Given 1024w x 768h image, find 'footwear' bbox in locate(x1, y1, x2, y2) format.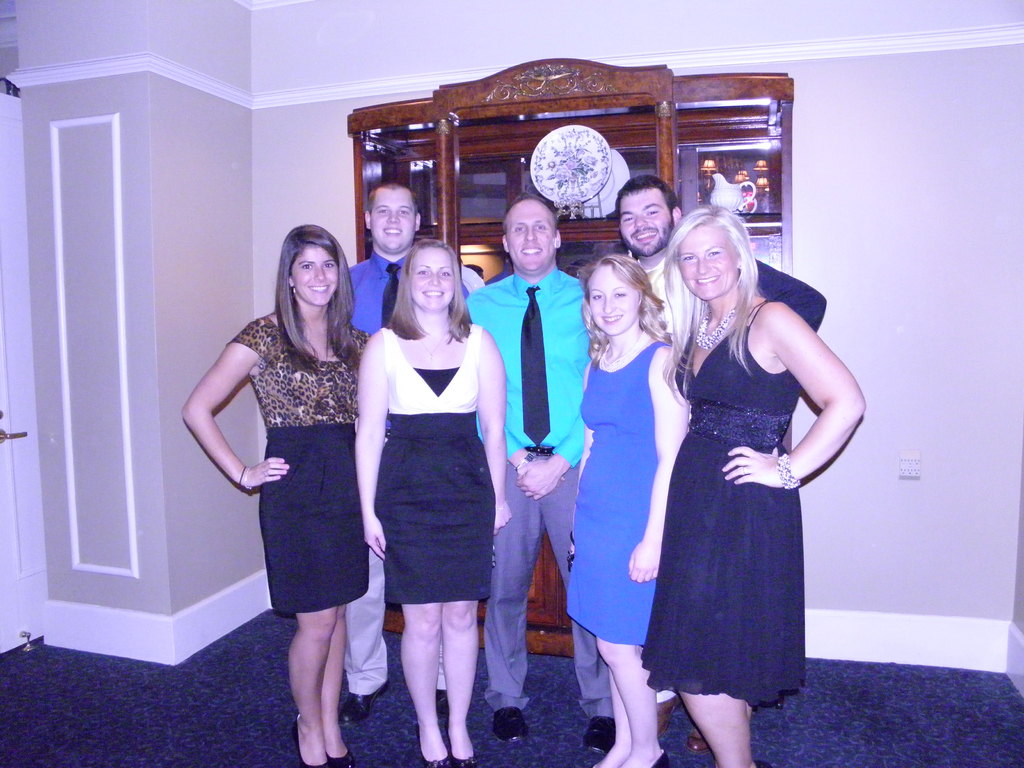
locate(448, 740, 484, 767).
